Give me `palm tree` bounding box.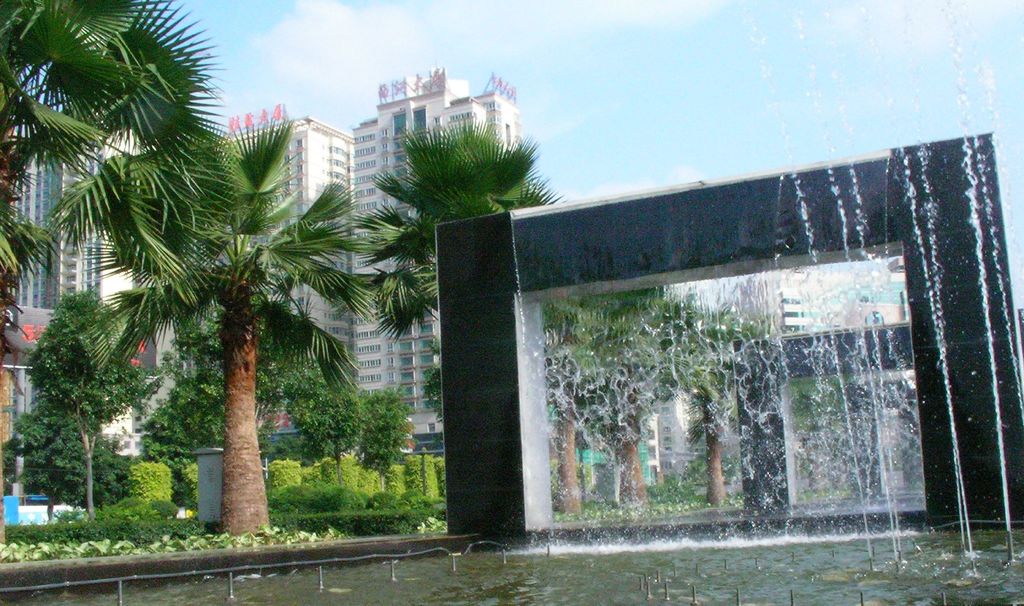
<box>716,318,808,518</box>.
